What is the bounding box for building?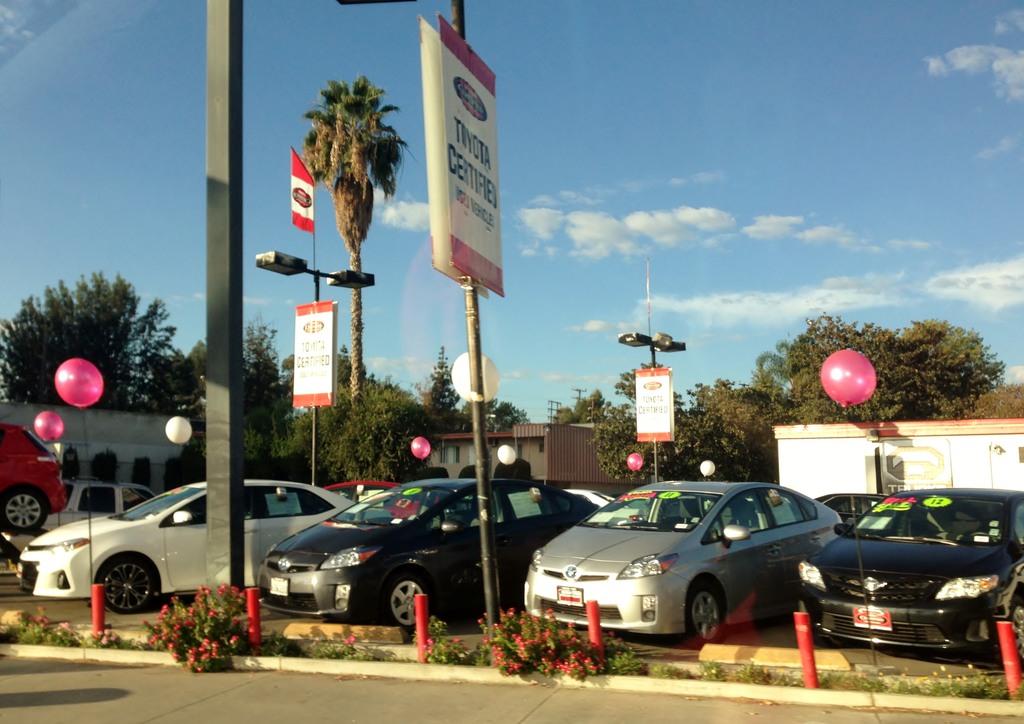
426/413/616/483.
